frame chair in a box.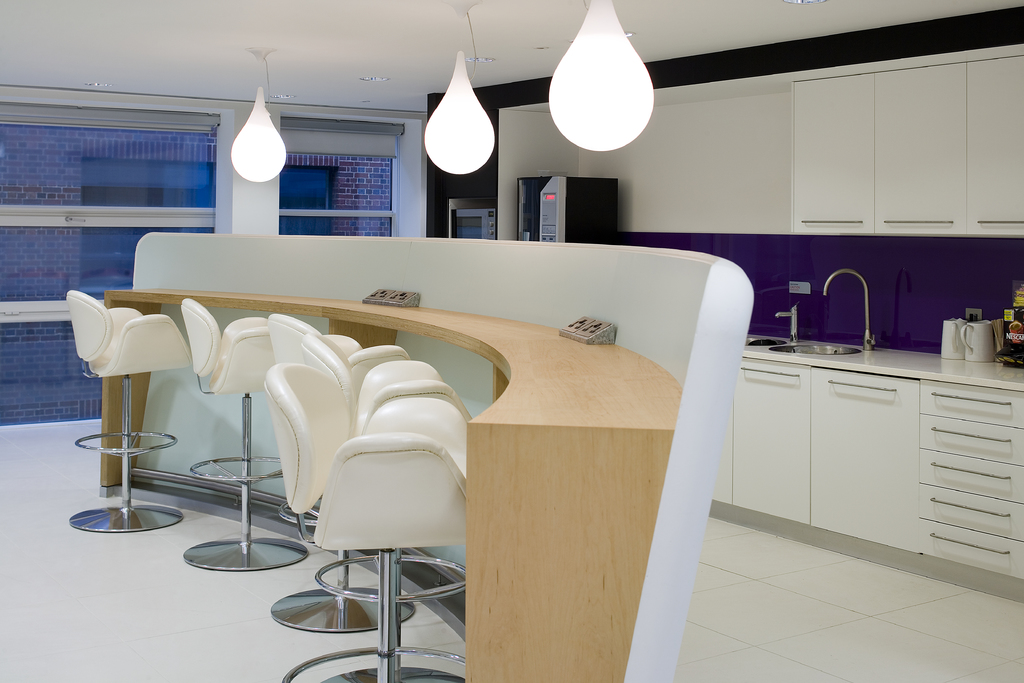
select_region(265, 314, 412, 639).
